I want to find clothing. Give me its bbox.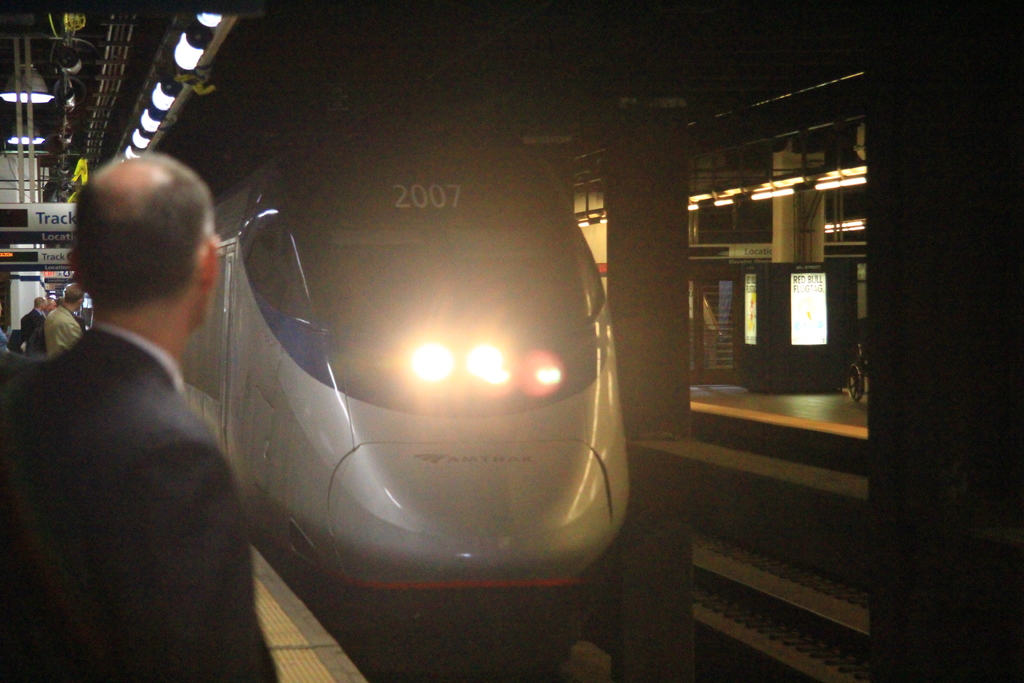
region(0, 313, 287, 682).
